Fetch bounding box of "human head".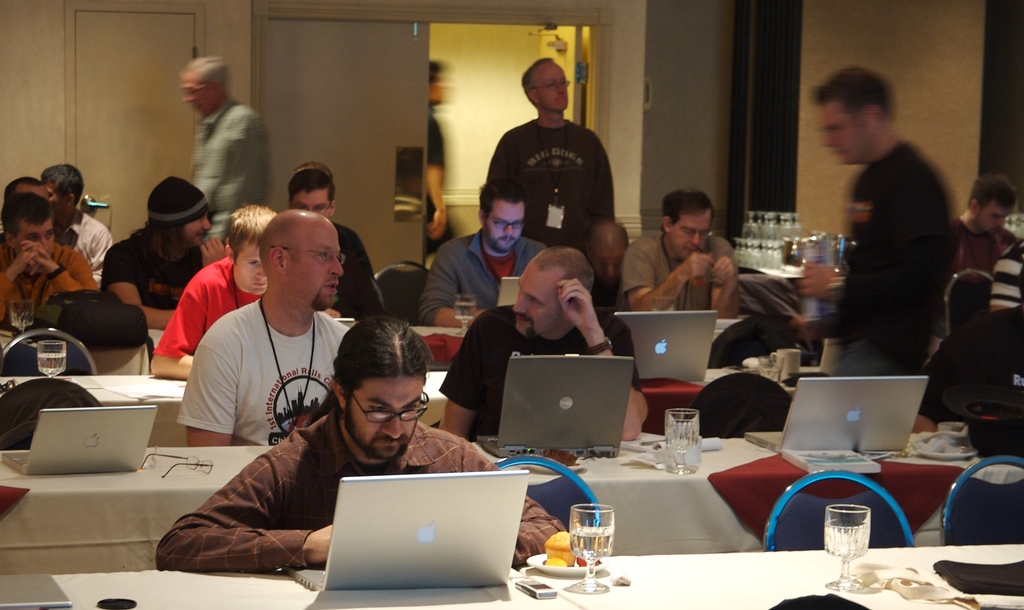
Bbox: left=966, top=174, right=1019, bottom=236.
